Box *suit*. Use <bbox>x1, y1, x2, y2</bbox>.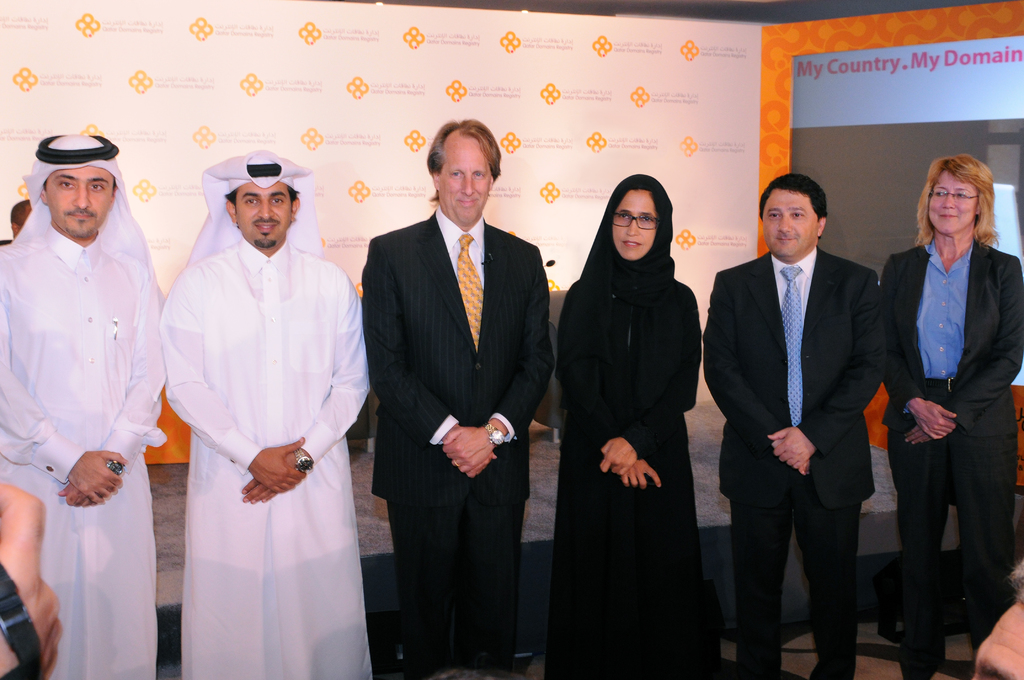
<bbox>361, 211, 557, 679</bbox>.
